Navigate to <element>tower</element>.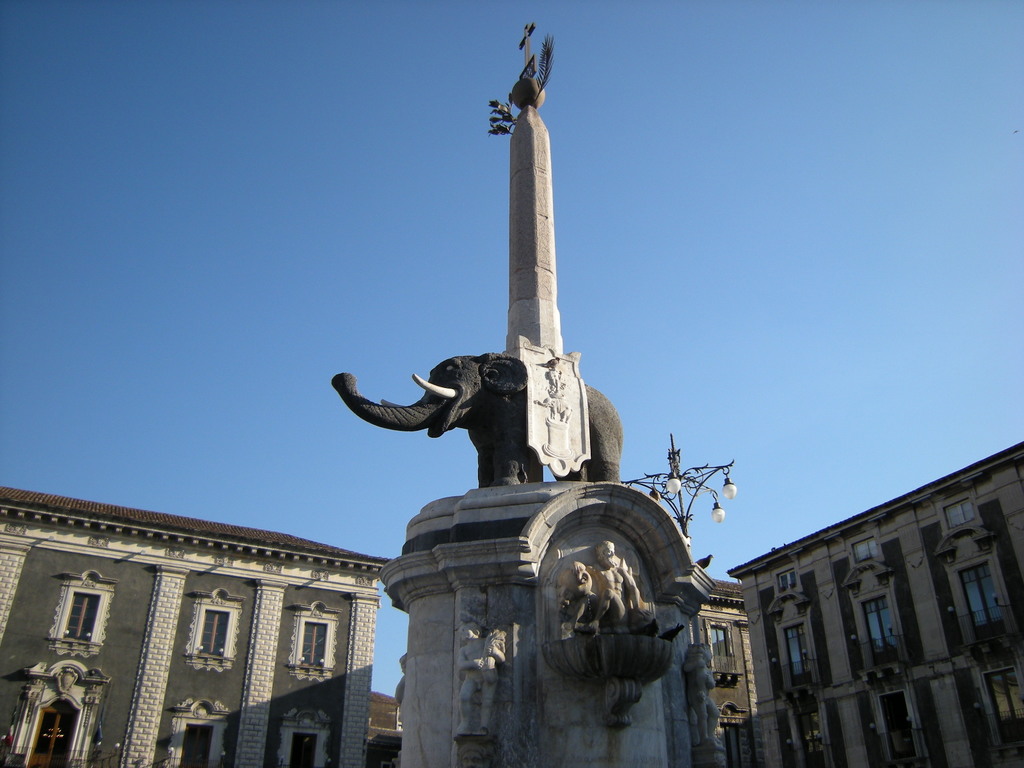
Navigation target: left=328, top=10, right=732, bottom=767.
